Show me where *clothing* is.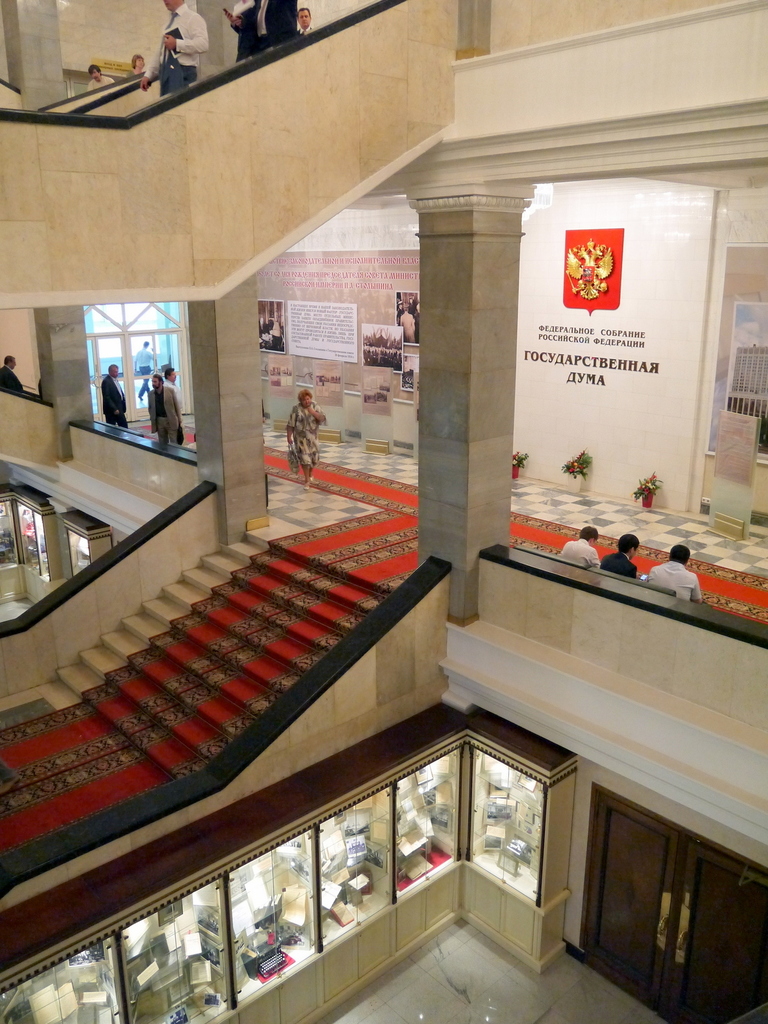
*clothing* is at box(85, 72, 120, 95).
